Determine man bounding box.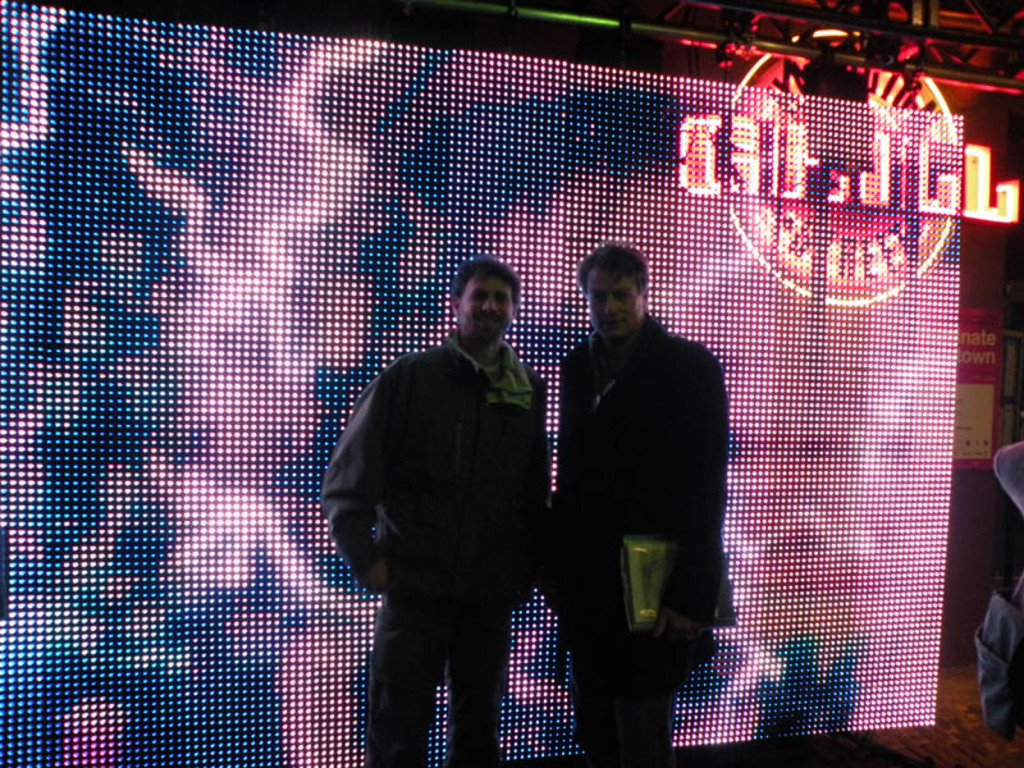
Determined: BBox(969, 439, 1023, 748).
